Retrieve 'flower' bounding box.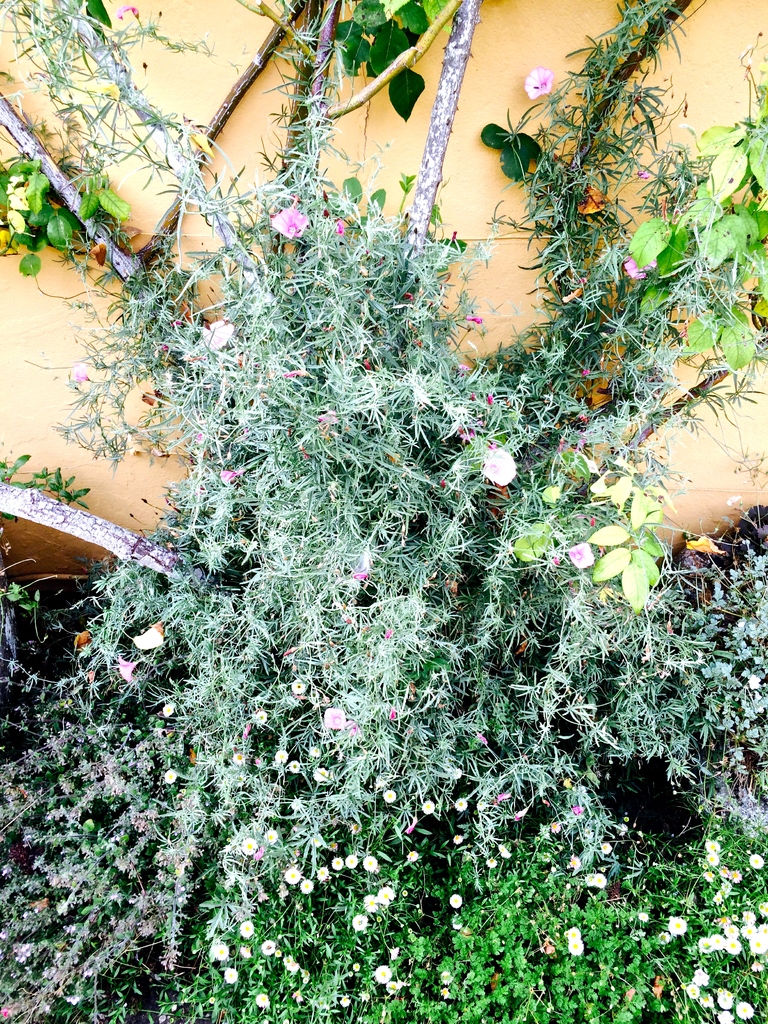
Bounding box: <box>449,433,544,506</box>.
